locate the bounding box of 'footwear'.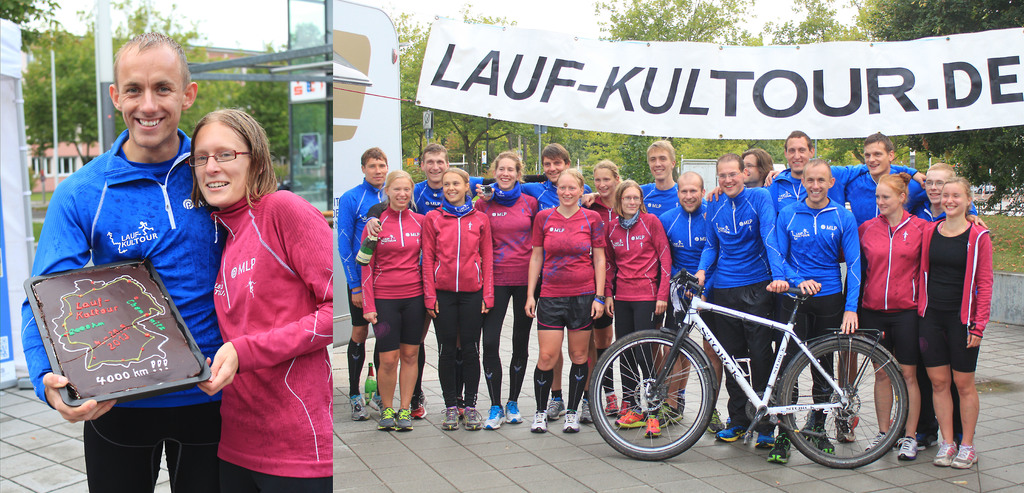
Bounding box: Rect(345, 392, 365, 419).
